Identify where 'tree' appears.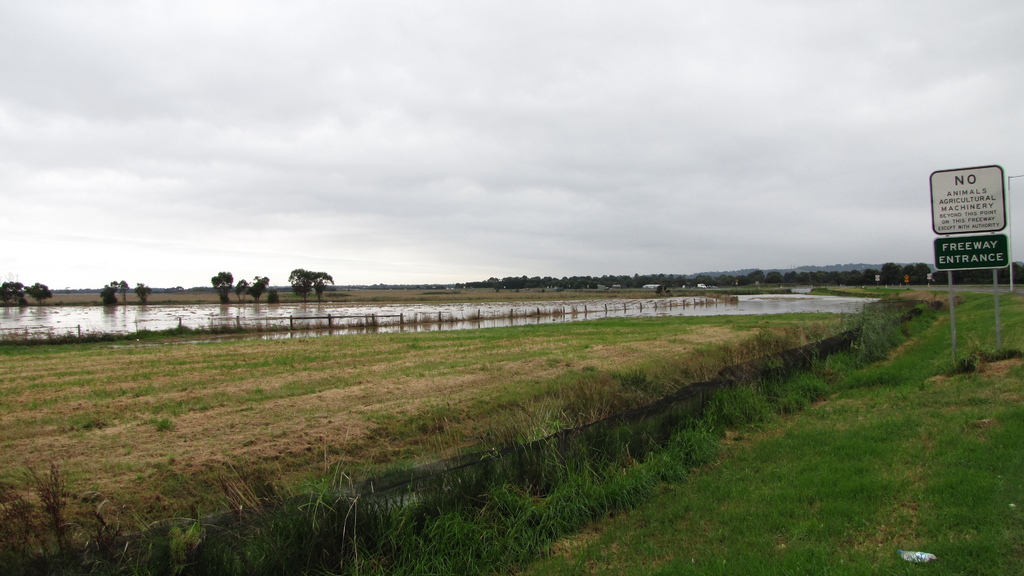
Appears at box(230, 273, 278, 303).
